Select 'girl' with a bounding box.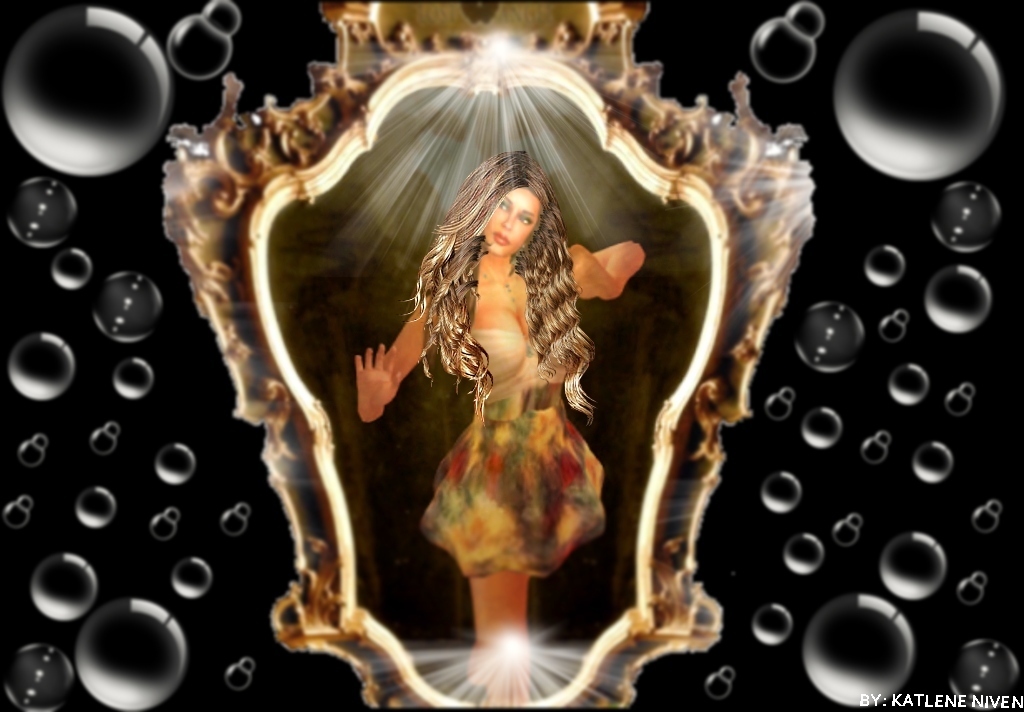
l=353, t=162, r=653, b=700.
